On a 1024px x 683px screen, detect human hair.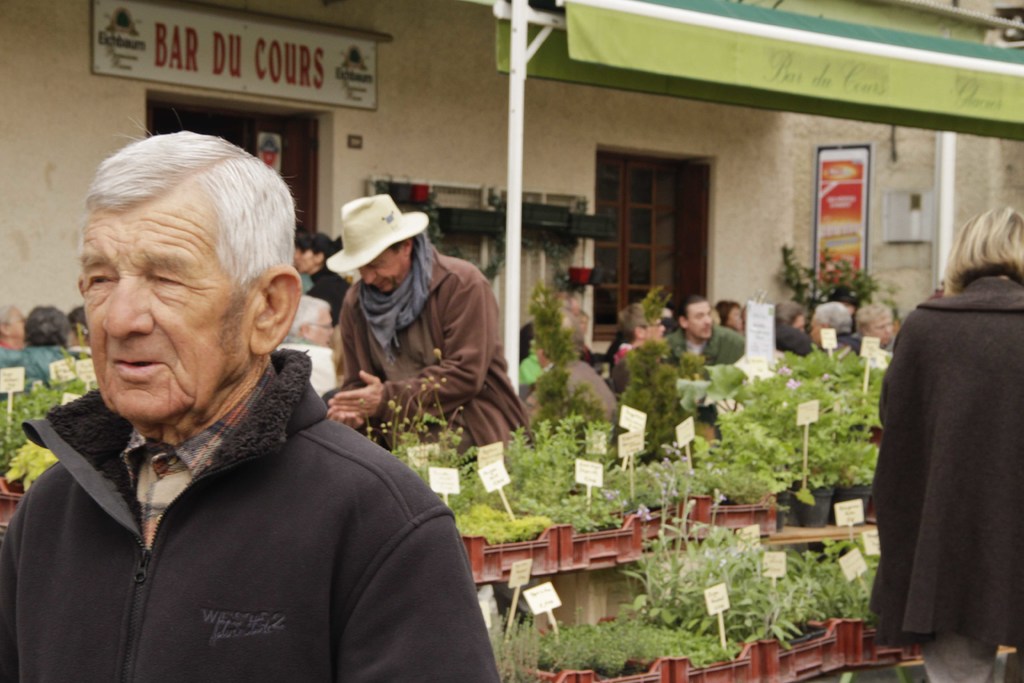
[296,228,334,251].
